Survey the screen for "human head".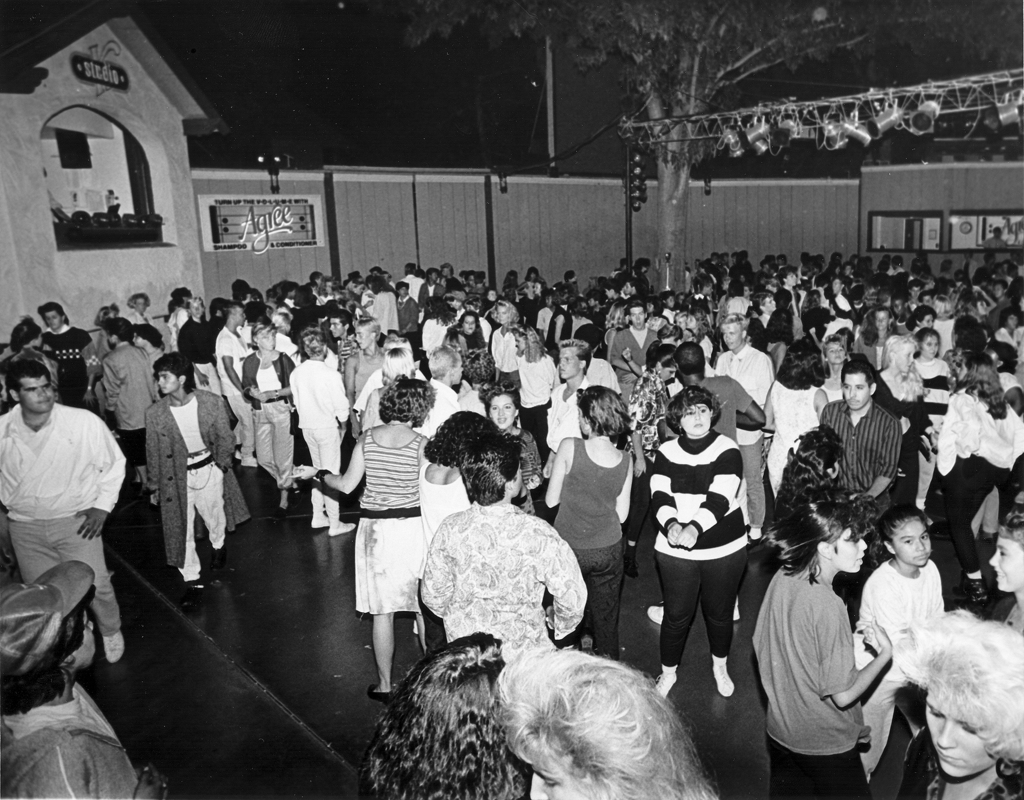
Survey found: (4, 361, 56, 412).
